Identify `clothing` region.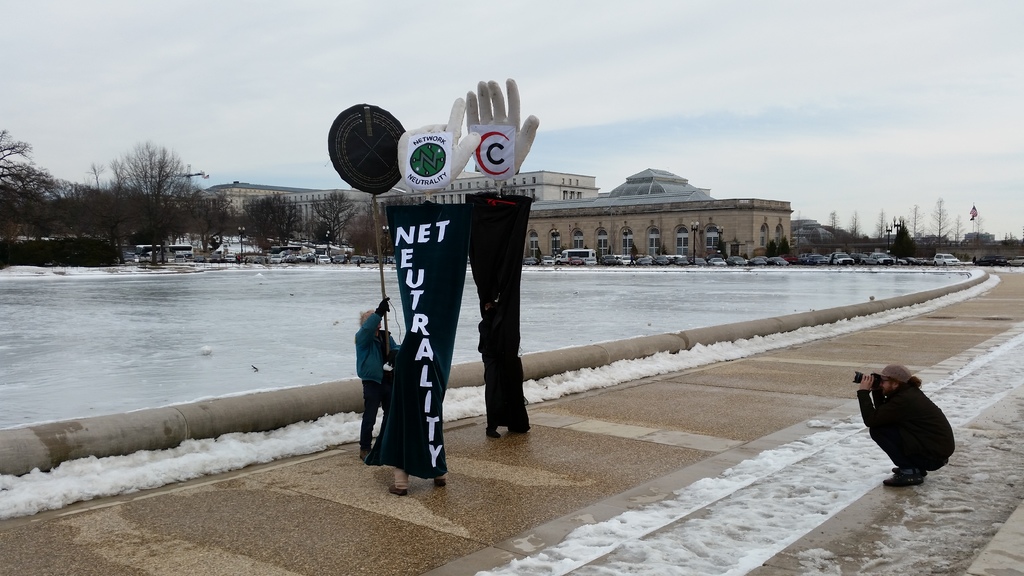
Region: bbox(863, 377, 956, 470).
